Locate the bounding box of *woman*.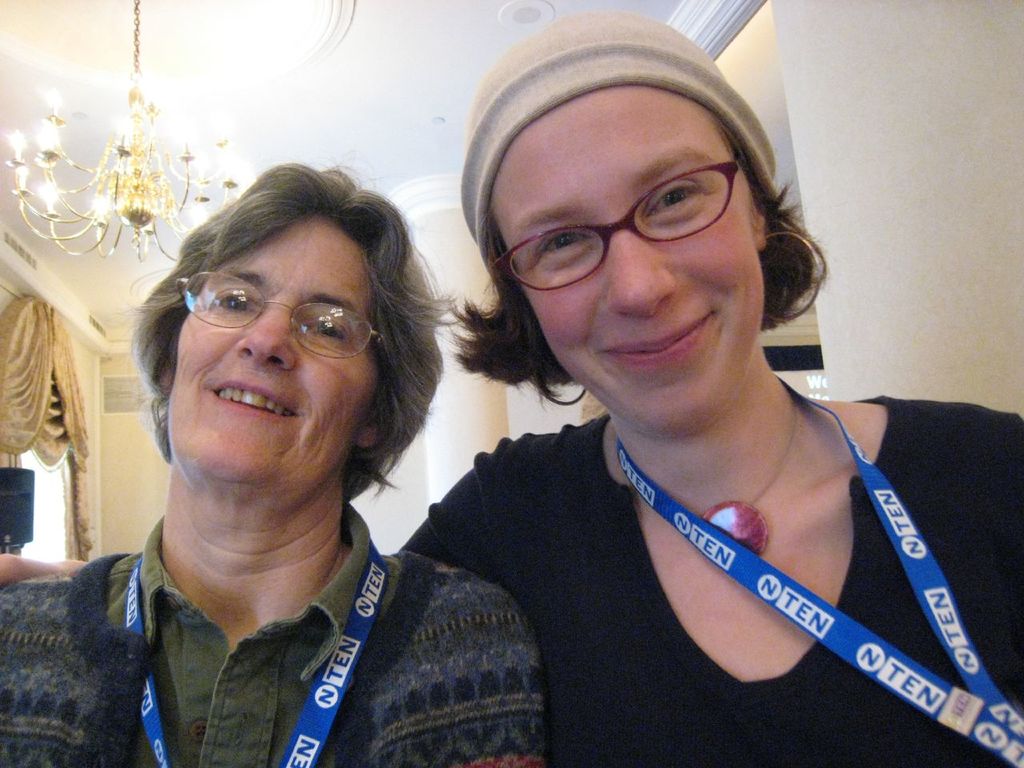
Bounding box: rect(0, 146, 548, 767).
